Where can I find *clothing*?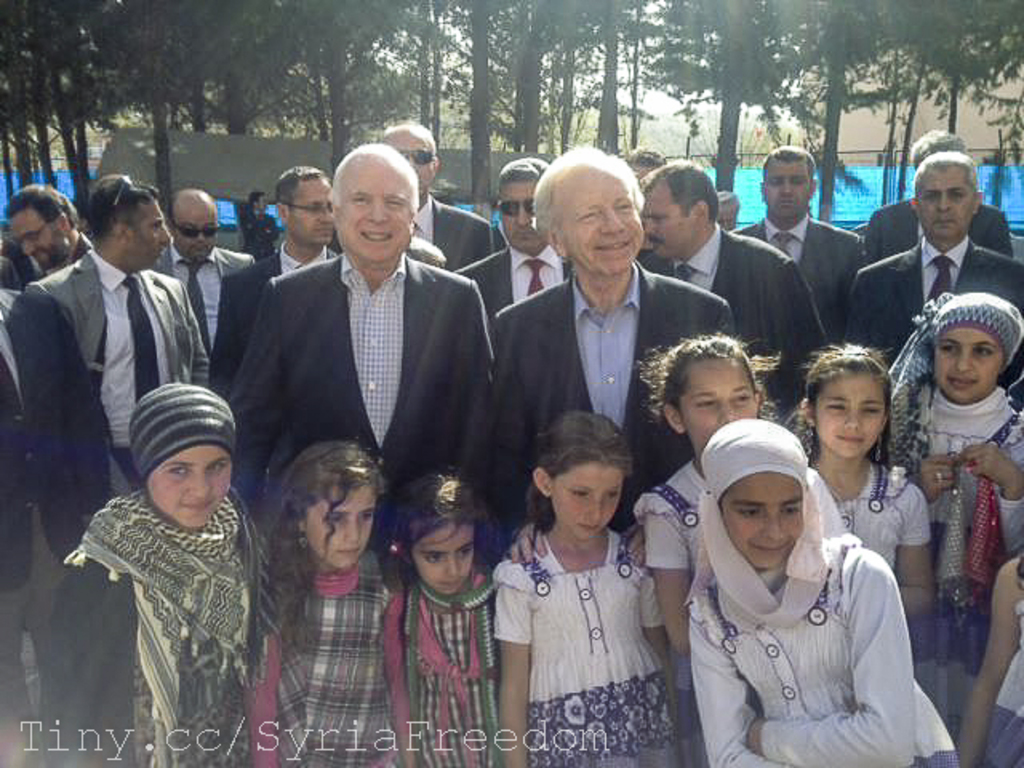
You can find it at 691,523,957,766.
